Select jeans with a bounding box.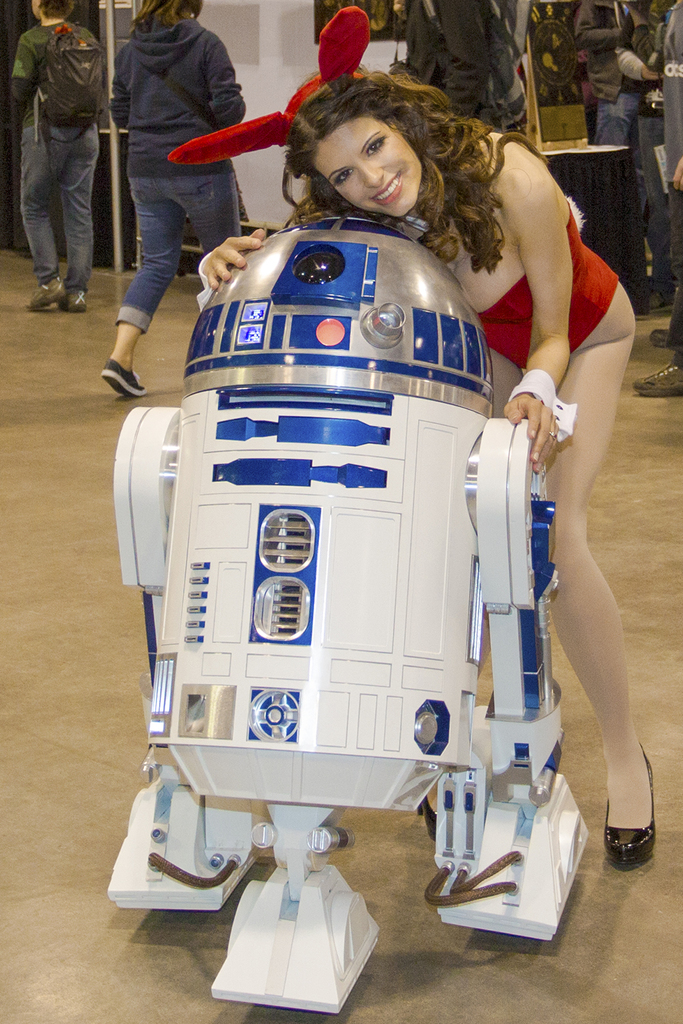
Rect(596, 93, 648, 214).
